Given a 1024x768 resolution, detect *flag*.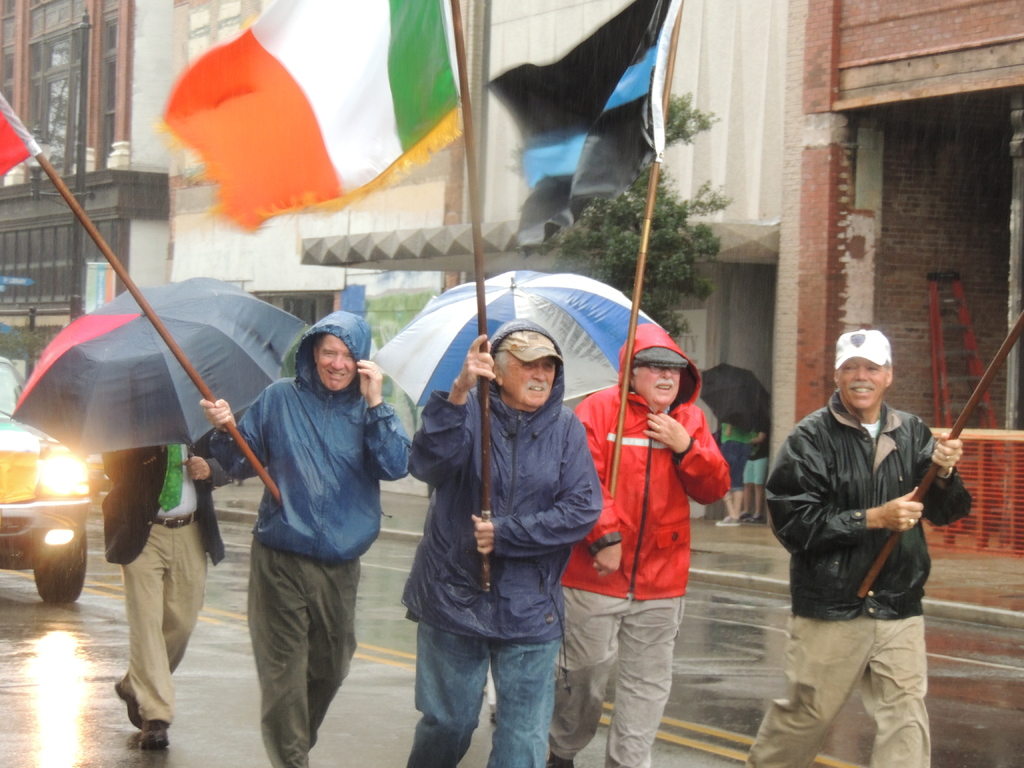
rect(159, 11, 490, 255).
